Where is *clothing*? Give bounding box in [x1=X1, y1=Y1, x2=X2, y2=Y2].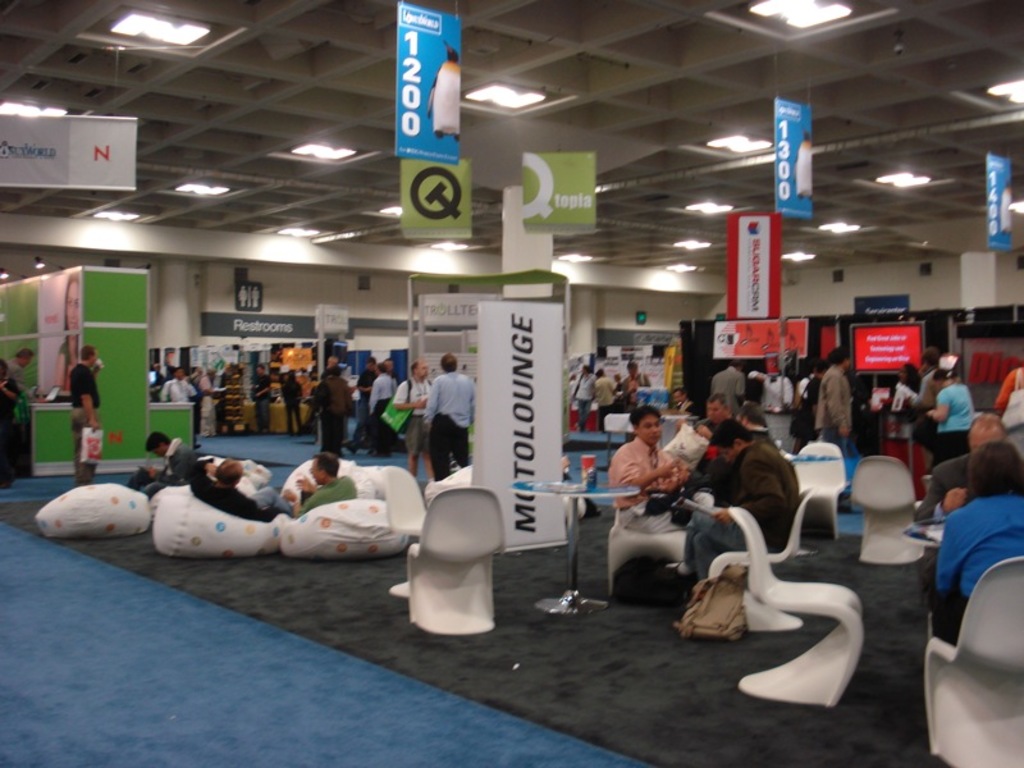
[x1=59, y1=337, x2=78, y2=389].
